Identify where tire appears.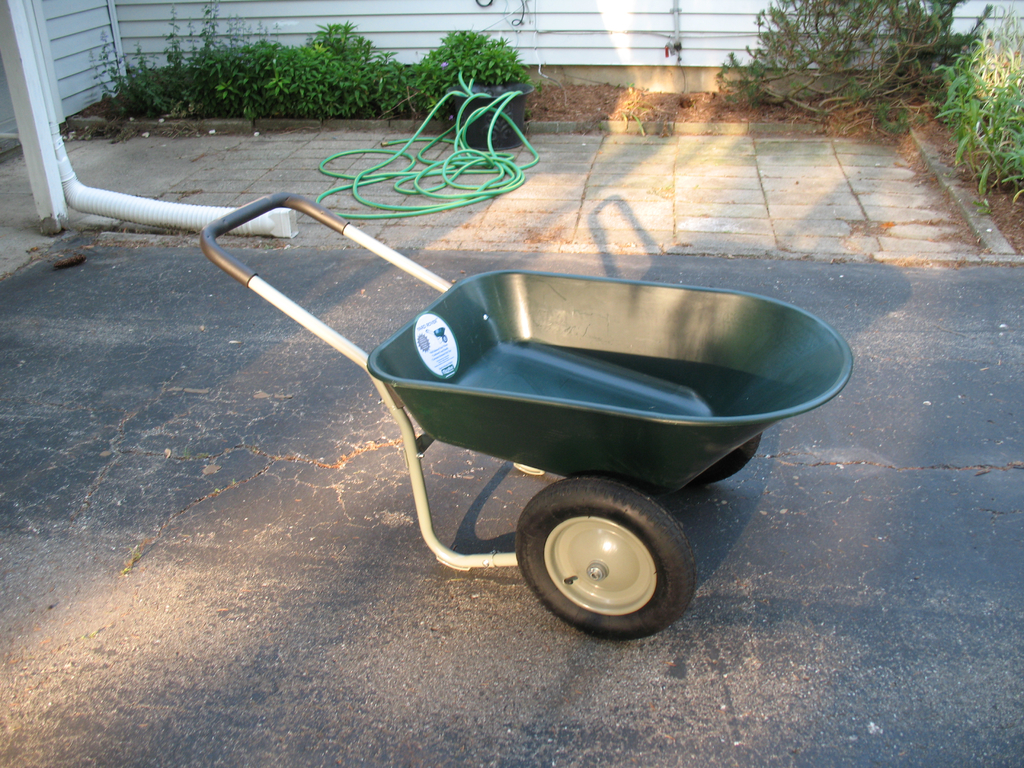
Appears at x1=696 y1=431 x2=761 y2=485.
